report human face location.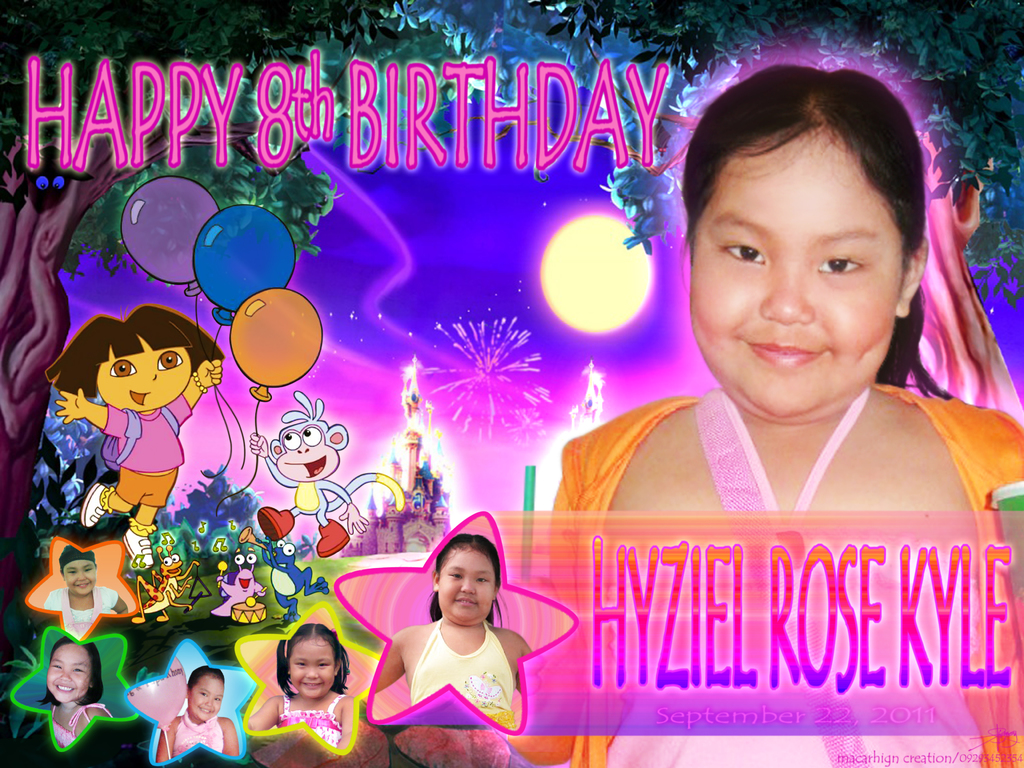
Report: [x1=289, y1=643, x2=338, y2=696].
